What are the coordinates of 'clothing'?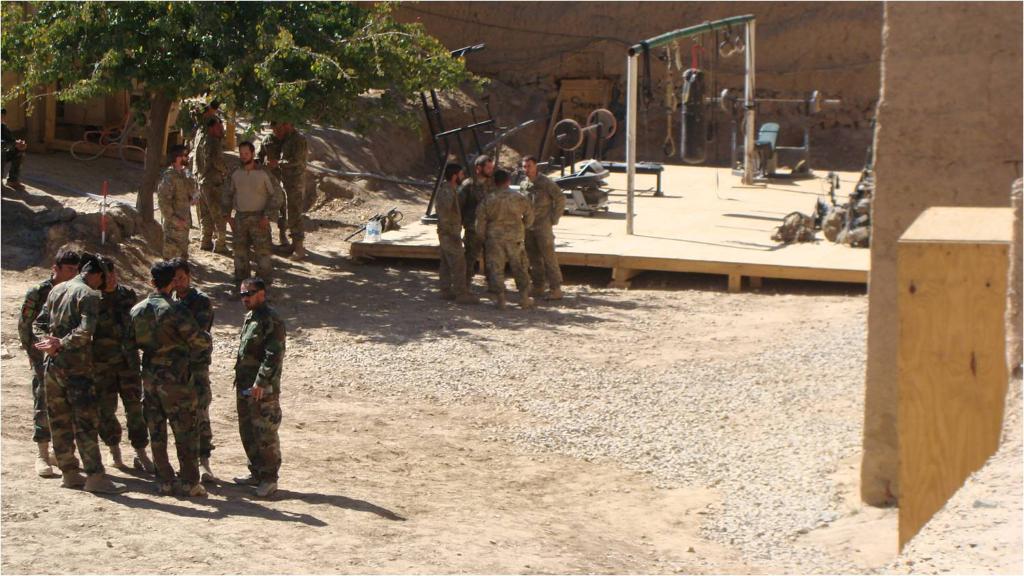
<box>433,181,467,305</box>.
